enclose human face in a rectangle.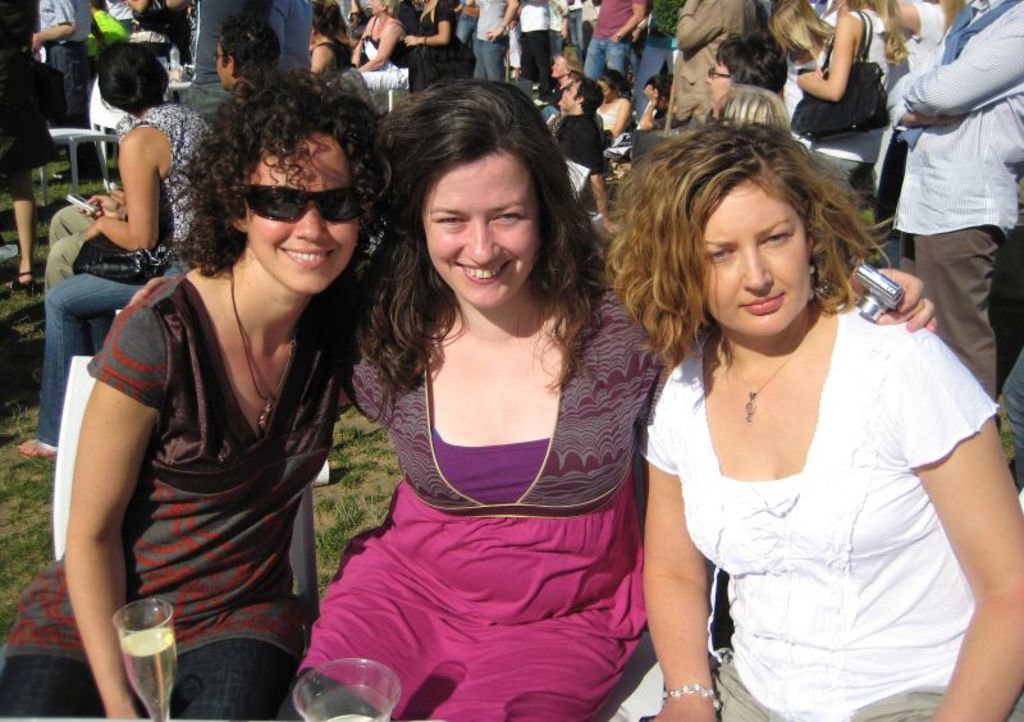
655:100:668:116.
